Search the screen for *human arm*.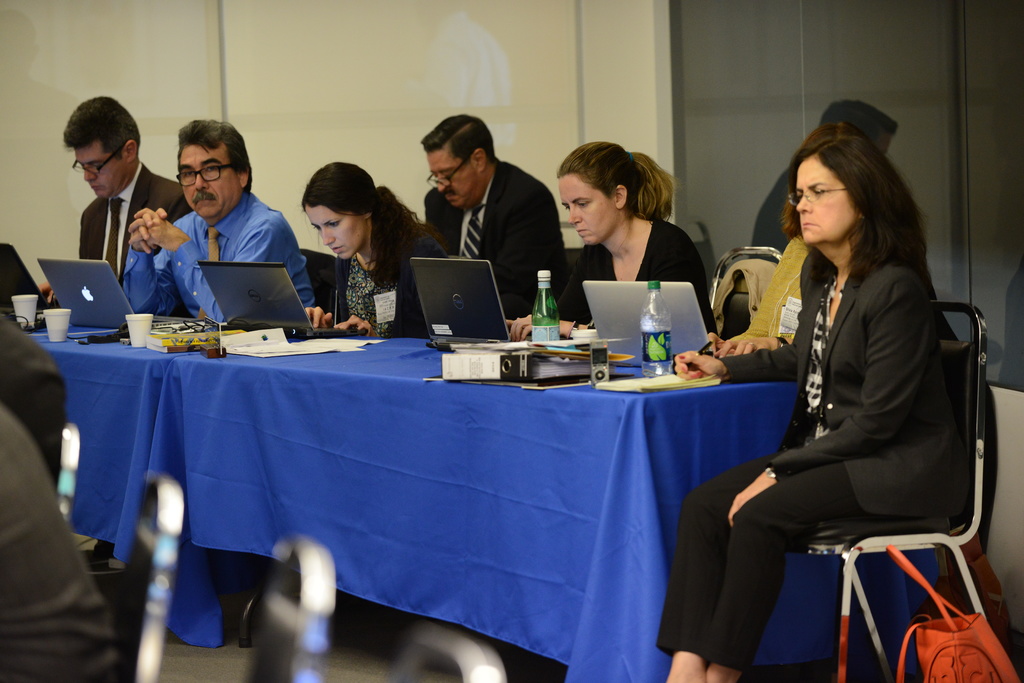
Found at BBox(715, 334, 799, 357).
